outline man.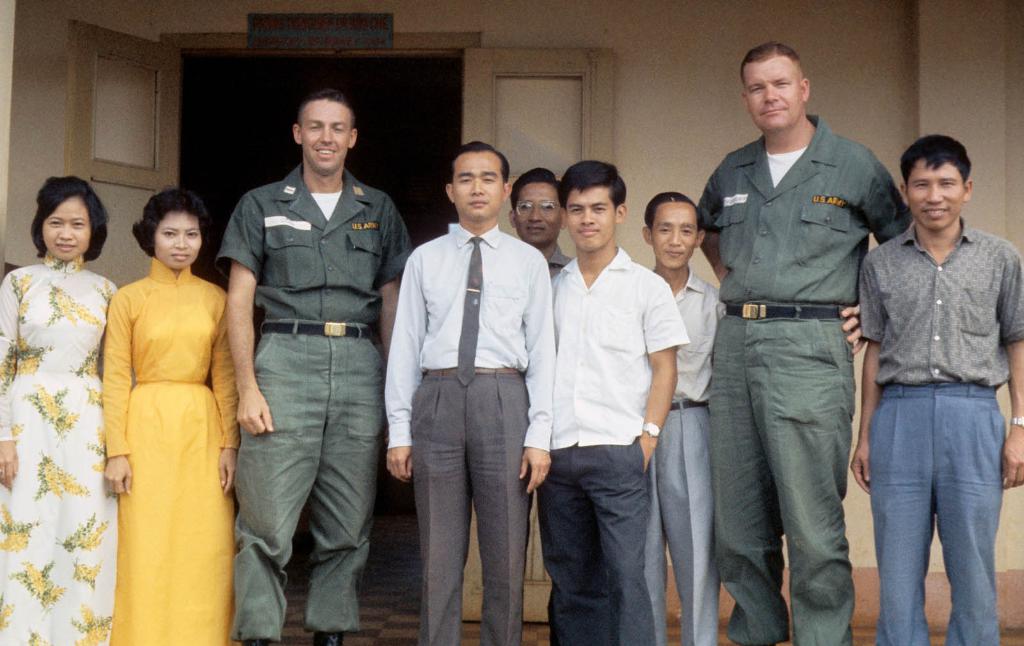
Outline: (left=687, top=42, right=914, bottom=645).
